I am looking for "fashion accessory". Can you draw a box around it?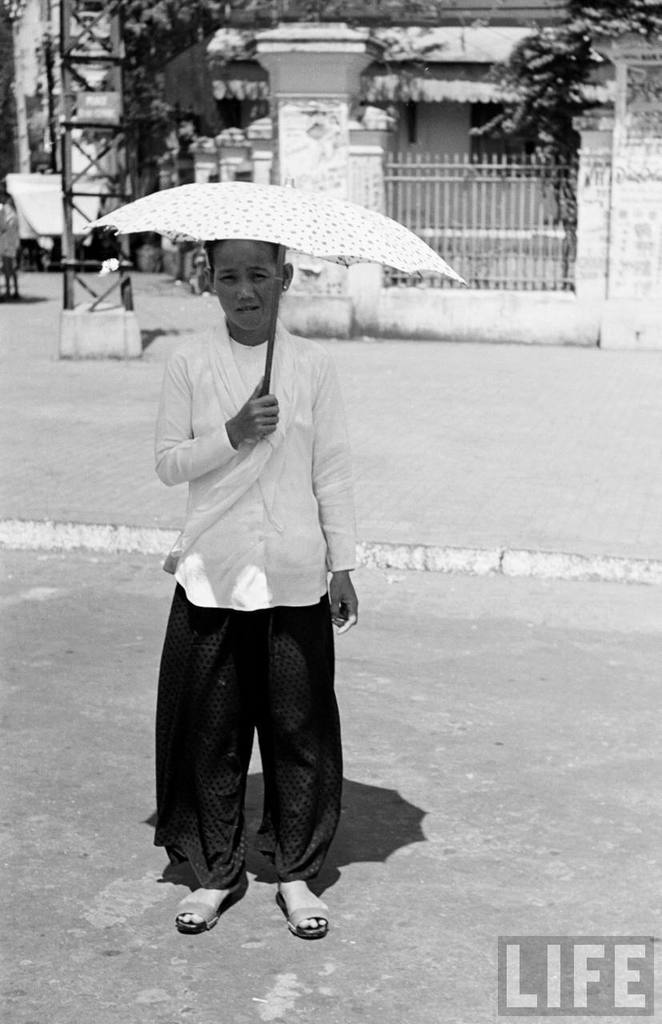
Sure, the bounding box is x1=284, y1=906, x2=335, y2=941.
